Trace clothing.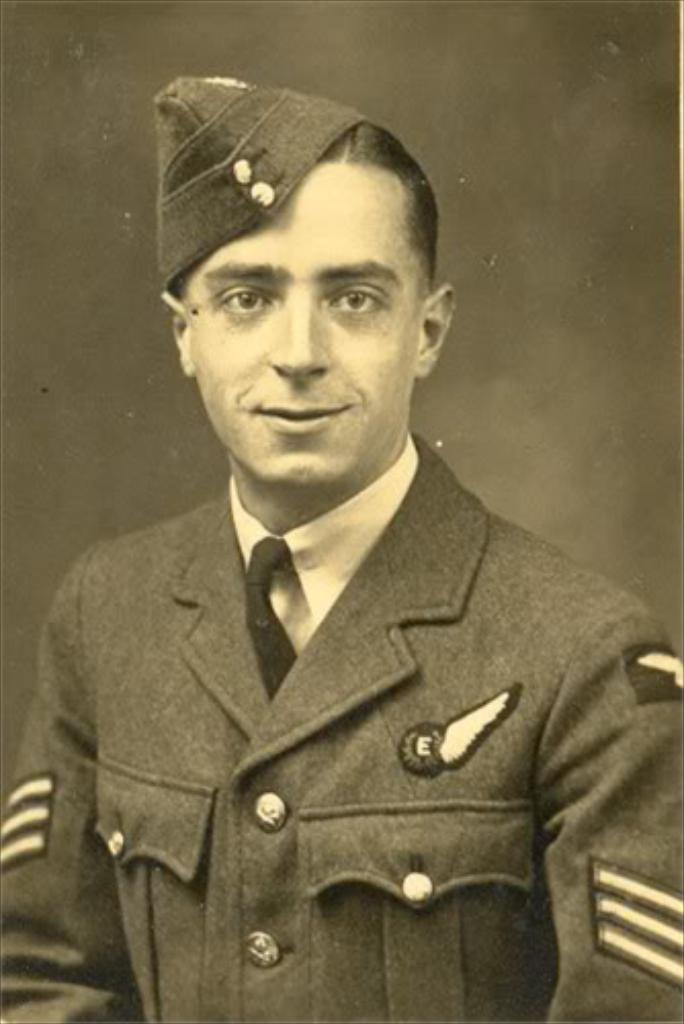
Traced to bbox=[16, 356, 664, 1020].
